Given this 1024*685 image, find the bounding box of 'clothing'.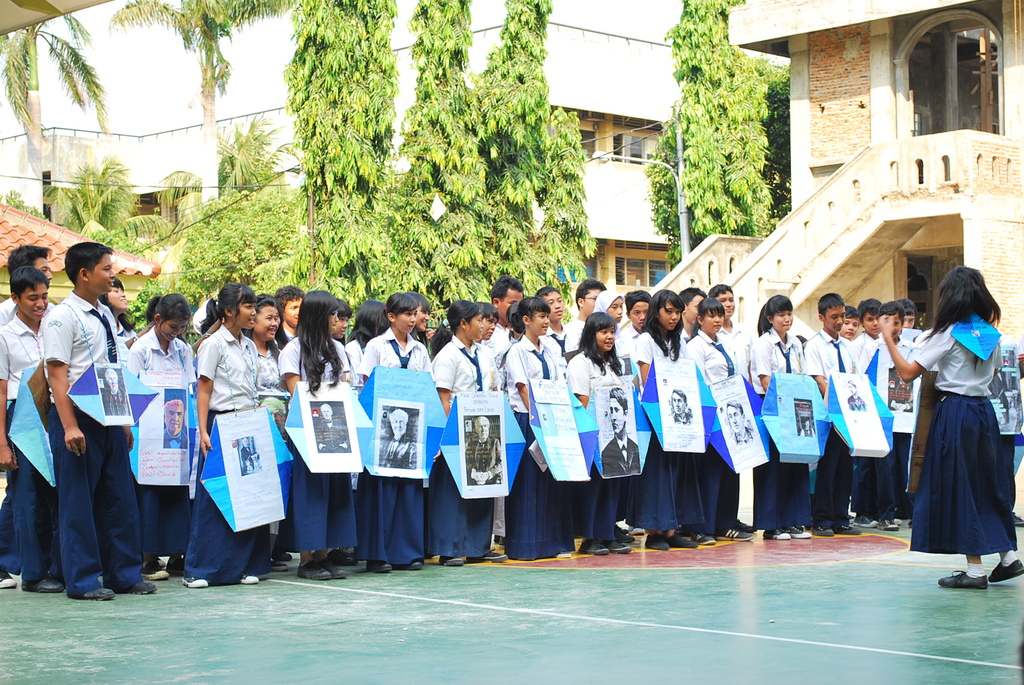
<box>988,372,1009,423</box>.
